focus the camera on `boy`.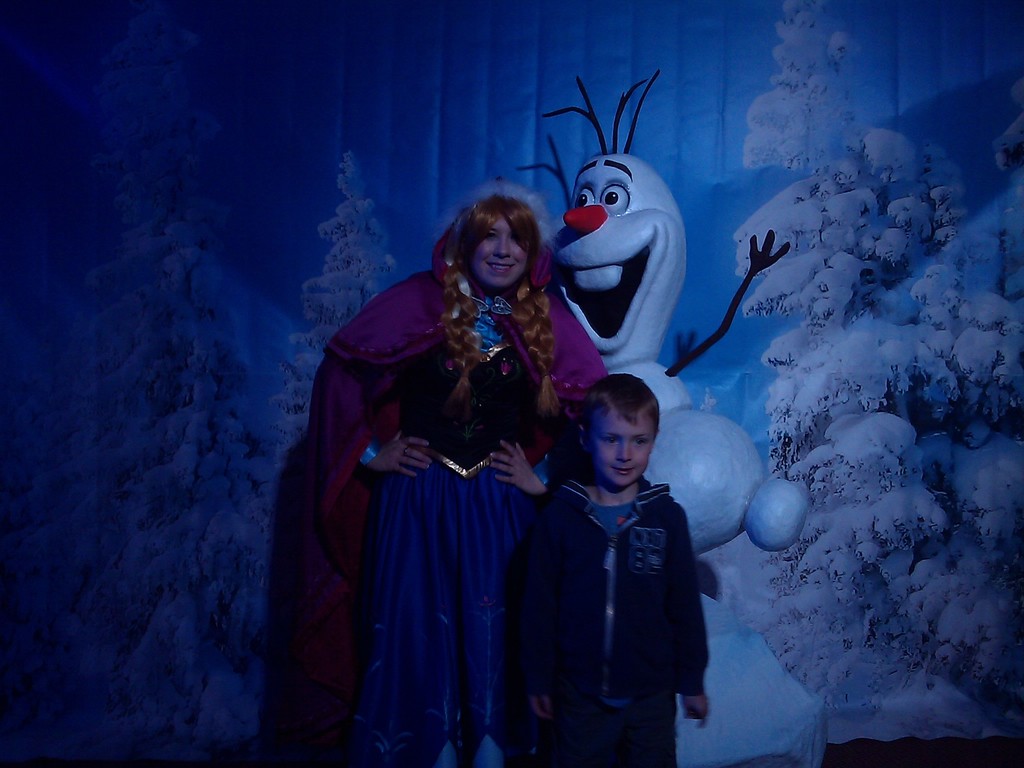
Focus region: 508/358/721/758.
